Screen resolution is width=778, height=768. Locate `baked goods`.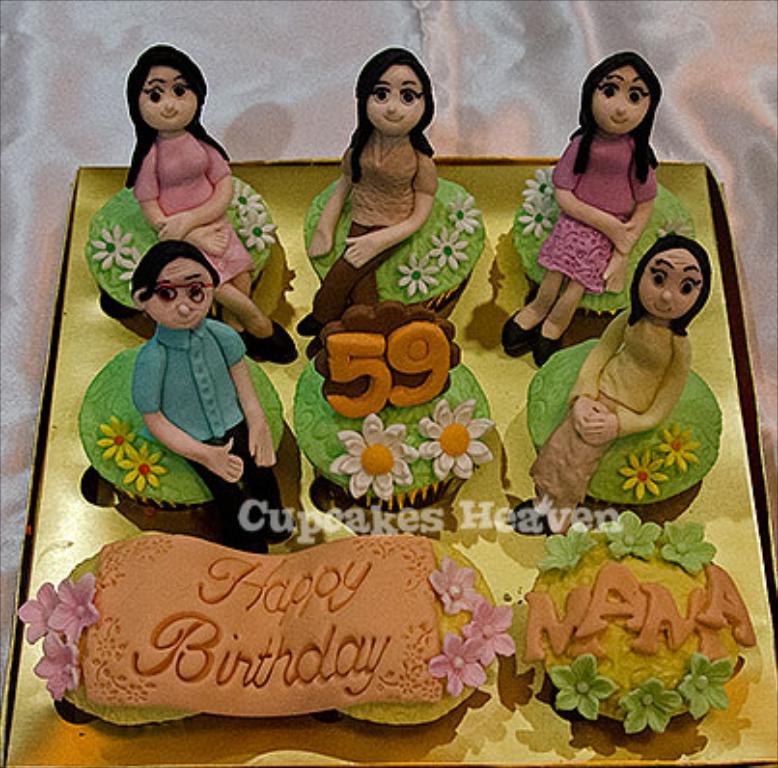
crop(19, 538, 535, 747).
